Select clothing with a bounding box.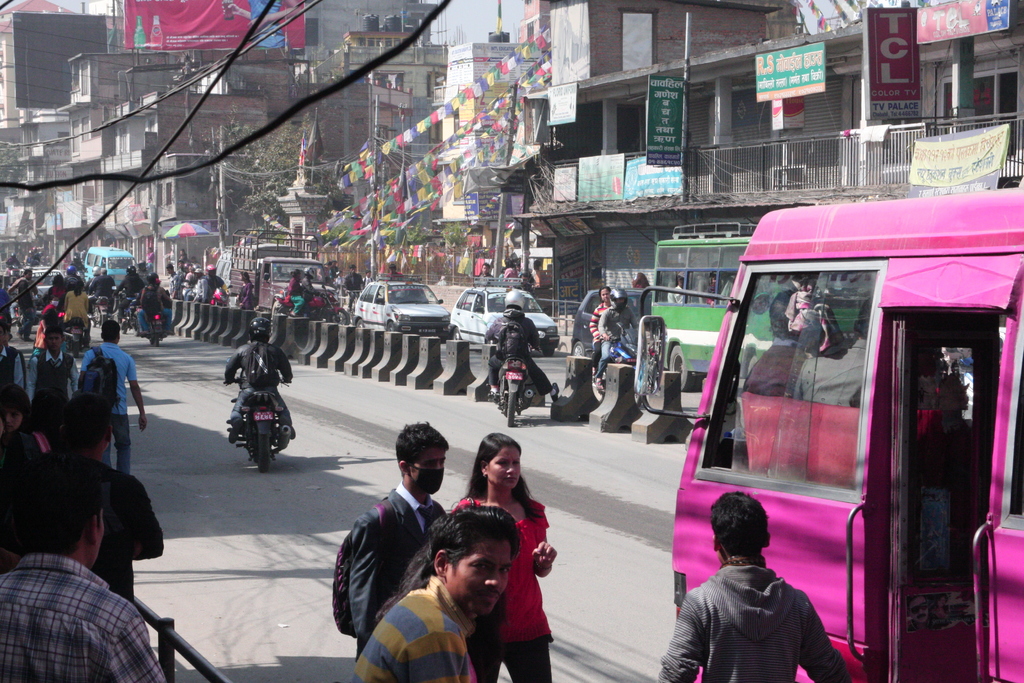
(x1=477, y1=272, x2=496, y2=286).
